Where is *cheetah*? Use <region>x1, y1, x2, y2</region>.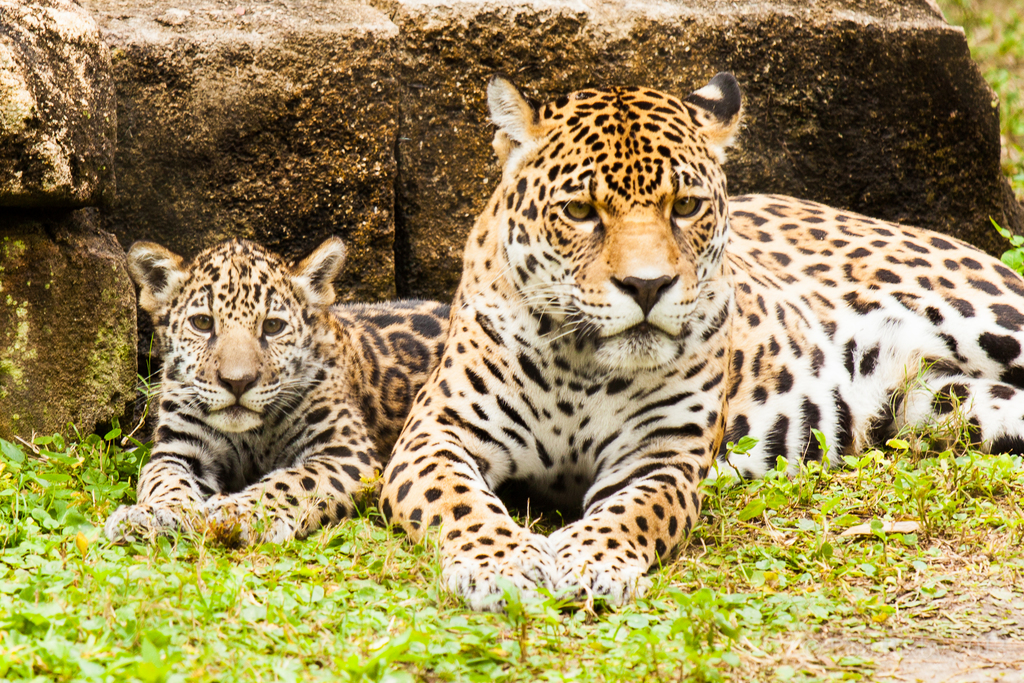
<region>106, 240, 451, 548</region>.
